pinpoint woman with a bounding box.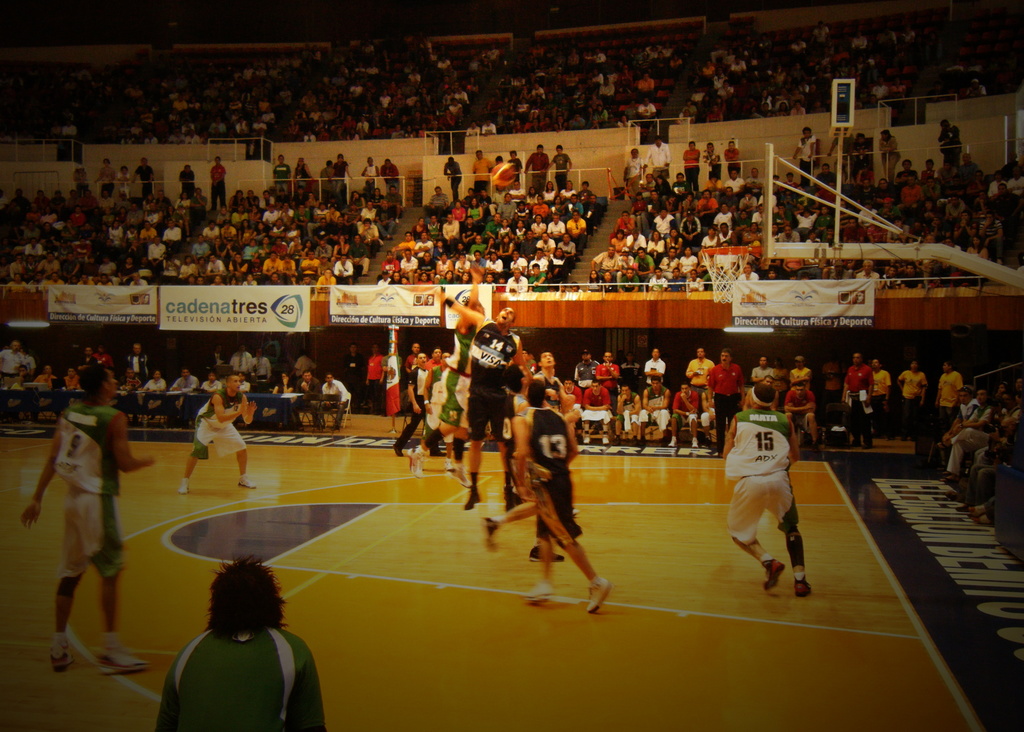
(left=208, top=238, right=228, bottom=255).
